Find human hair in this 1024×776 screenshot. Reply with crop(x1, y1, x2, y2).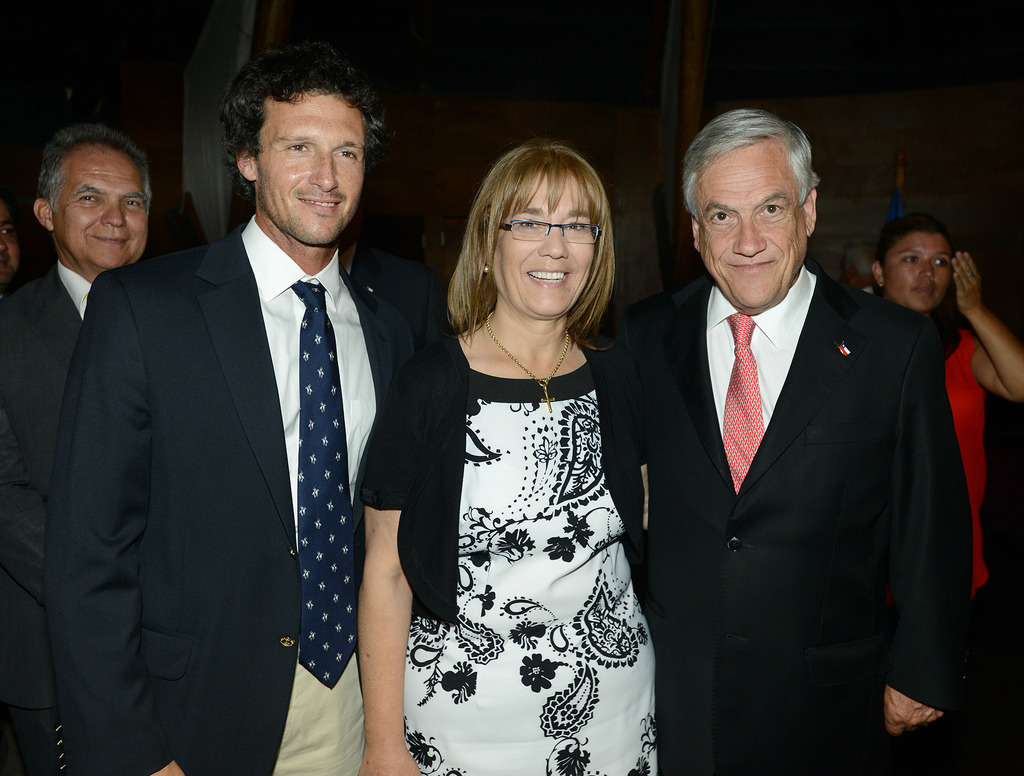
crop(216, 40, 394, 202).
